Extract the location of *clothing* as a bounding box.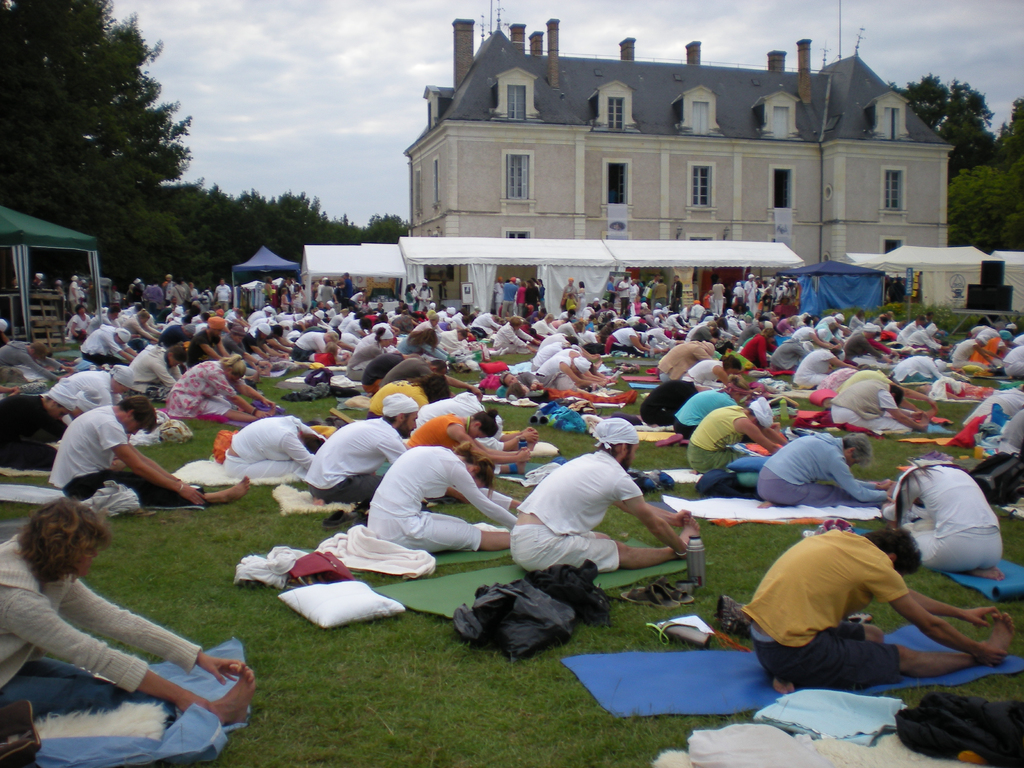
bbox=(120, 348, 184, 392).
